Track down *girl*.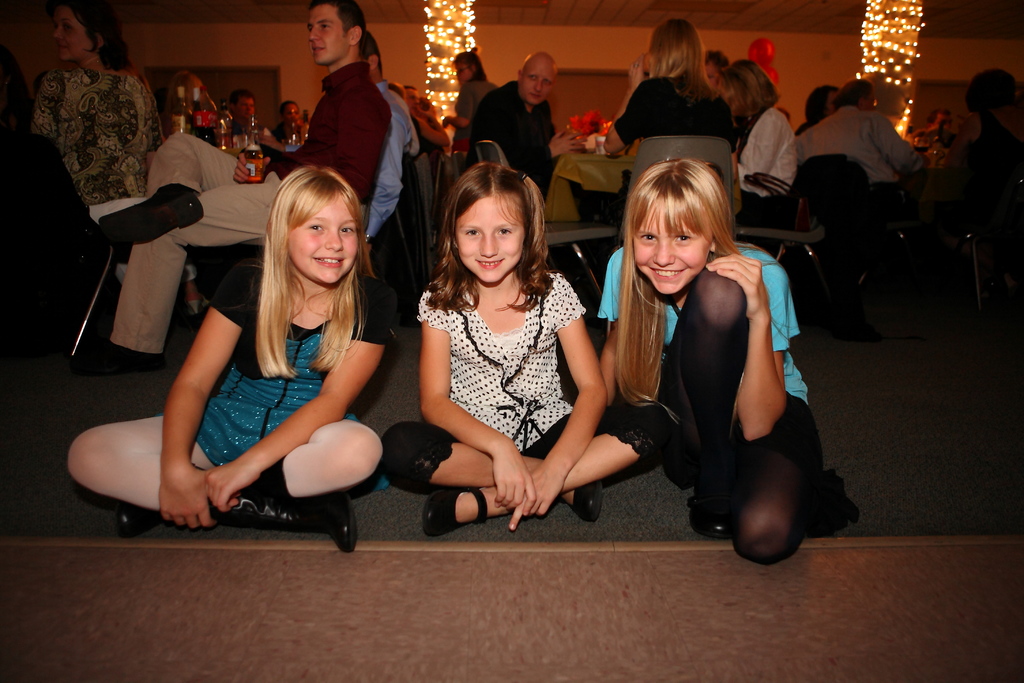
Tracked to [65, 164, 379, 543].
